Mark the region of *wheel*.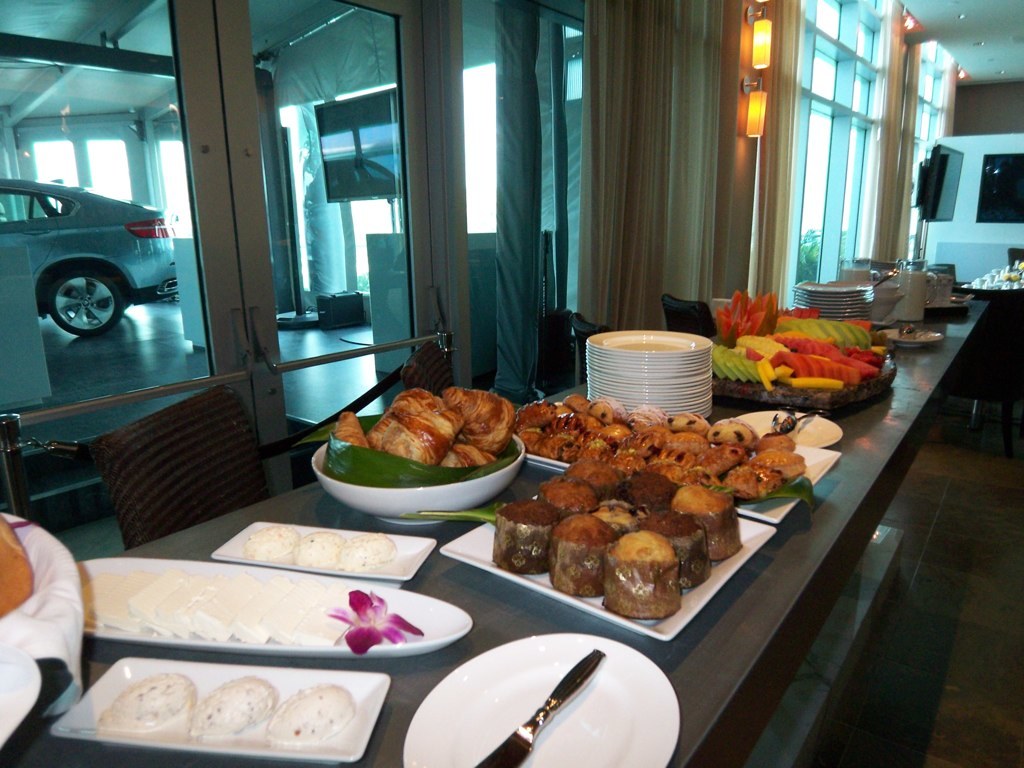
Region: left=40, top=256, right=129, bottom=337.
